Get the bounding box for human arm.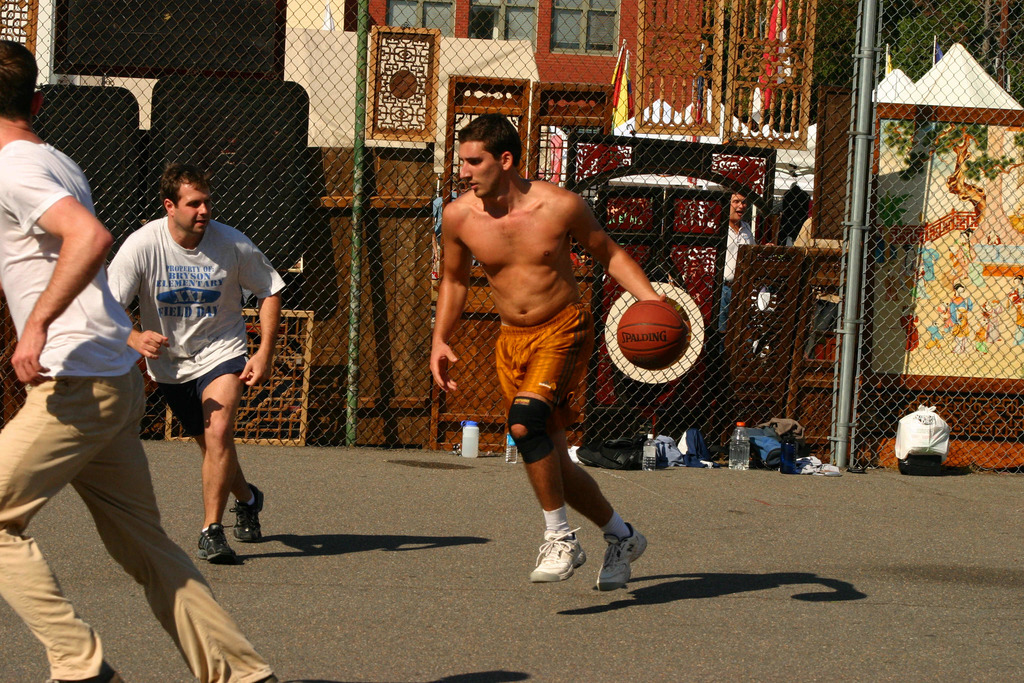
crop(748, 229, 778, 247).
